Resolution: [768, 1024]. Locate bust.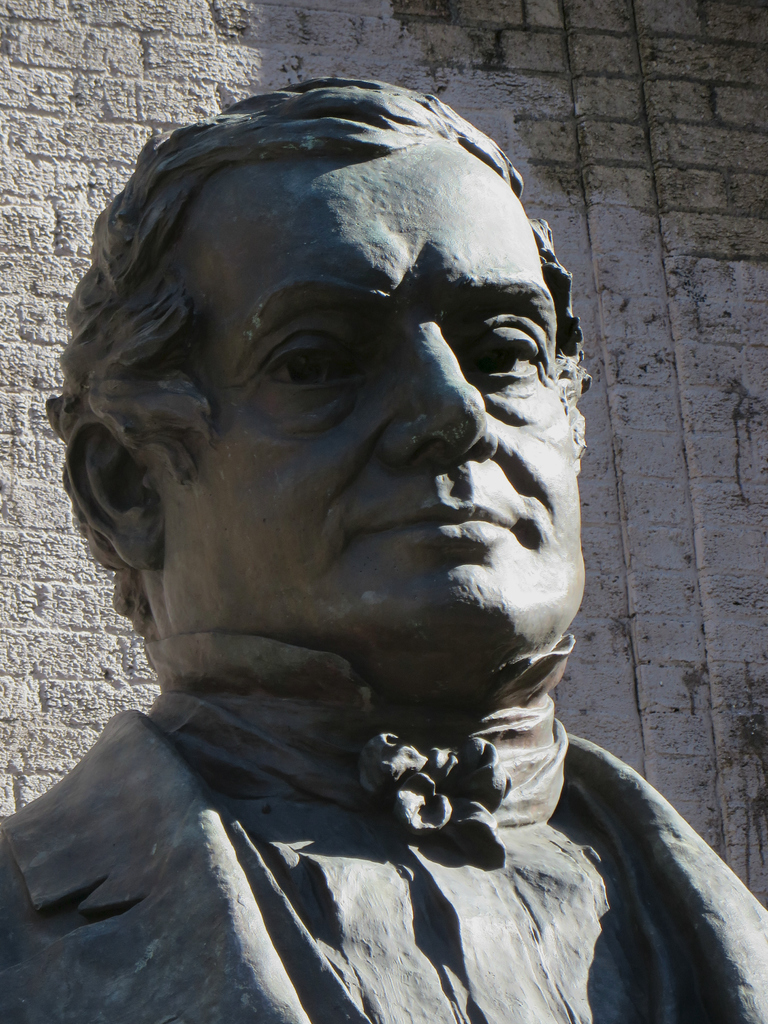
{"left": 0, "top": 77, "right": 767, "bottom": 1023}.
